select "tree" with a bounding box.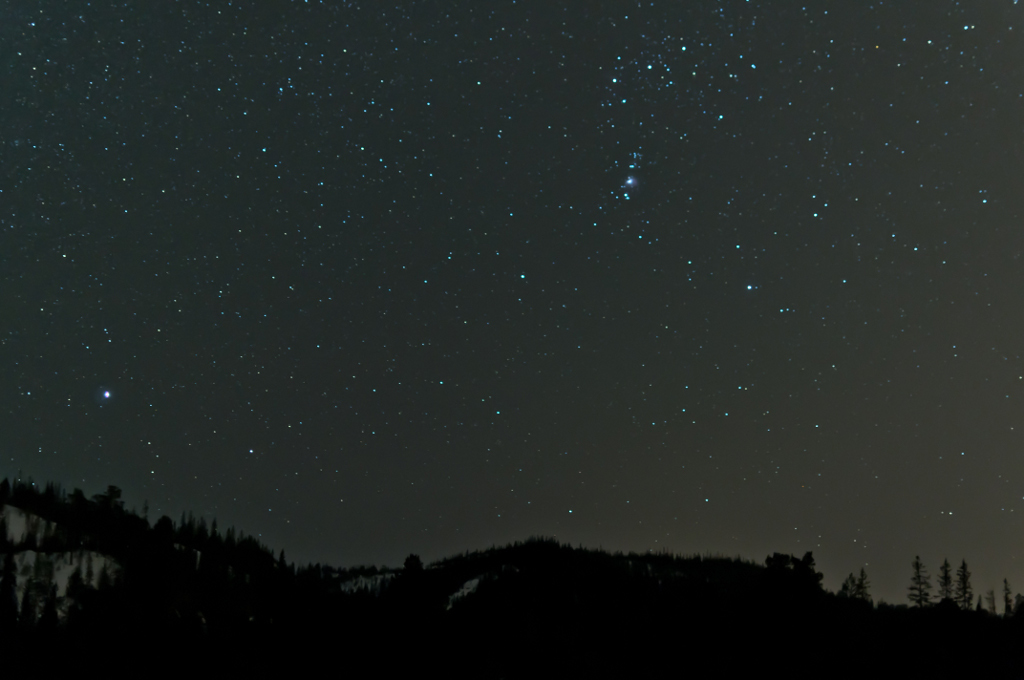
bbox(1000, 572, 1016, 630).
